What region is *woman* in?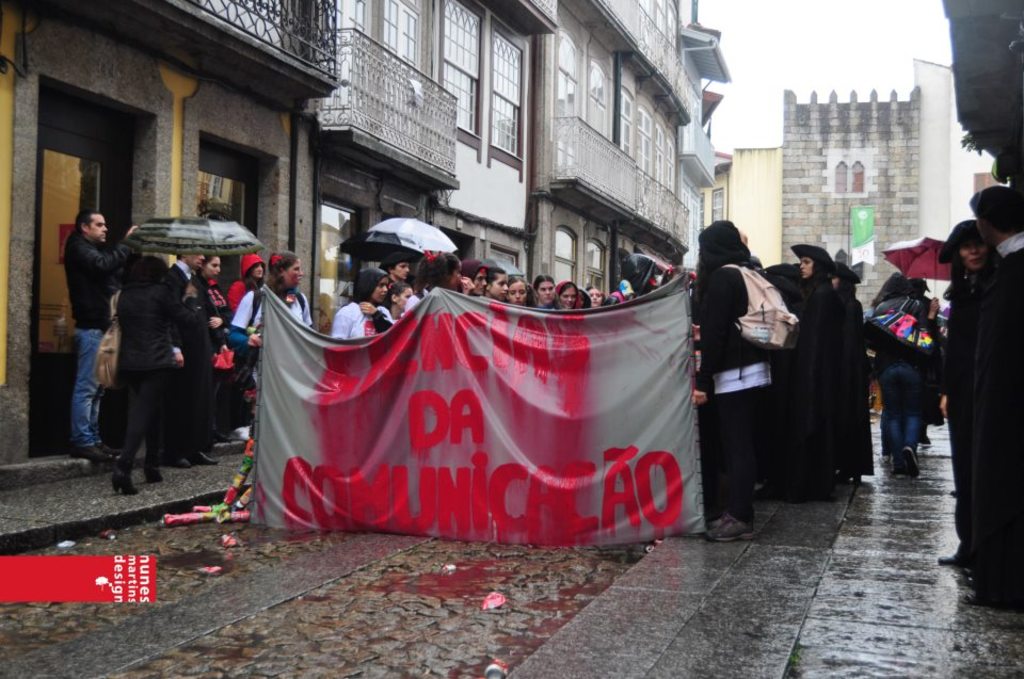
bbox(197, 255, 259, 402).
